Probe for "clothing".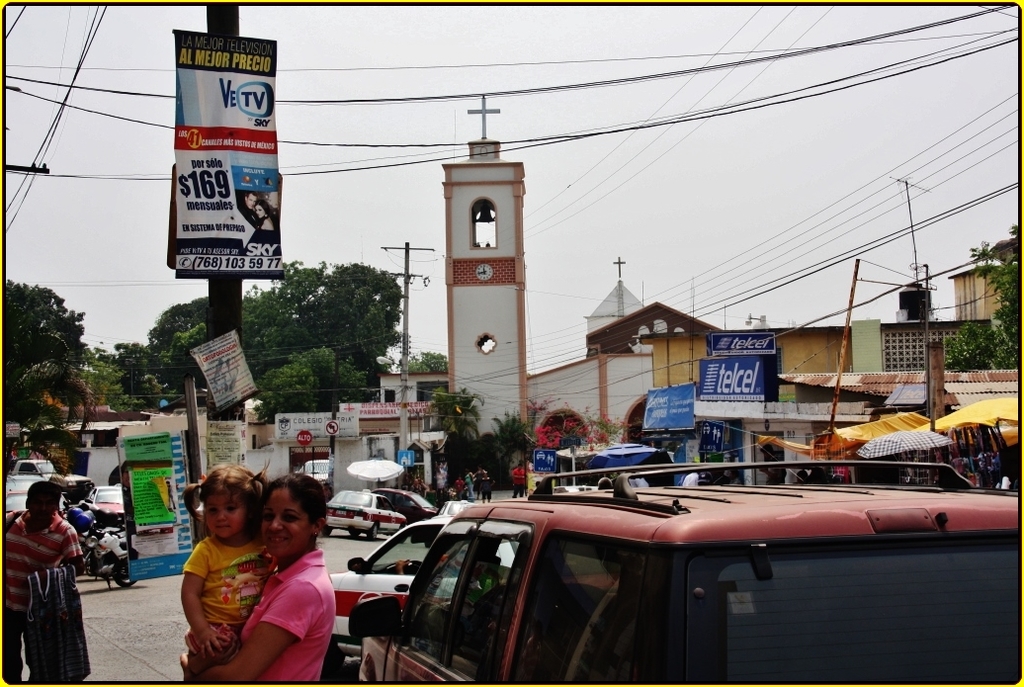
Probe result: {"x1": 181, "y1": 536, "x2": 272, "y2": 686}.
